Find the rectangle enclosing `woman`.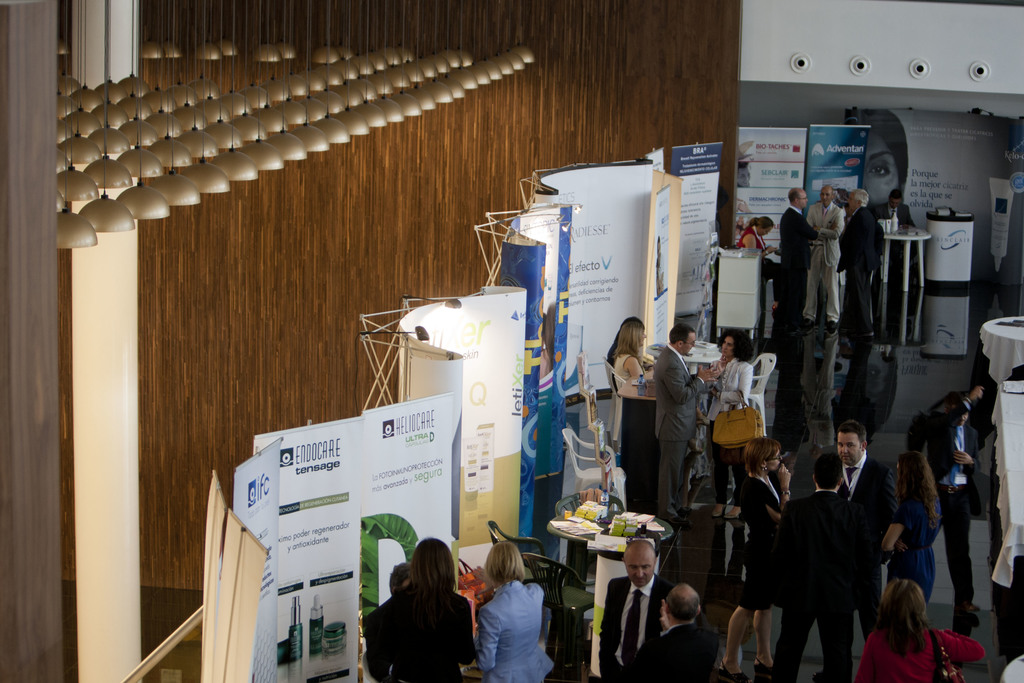
(375, 539, 477, 682).
